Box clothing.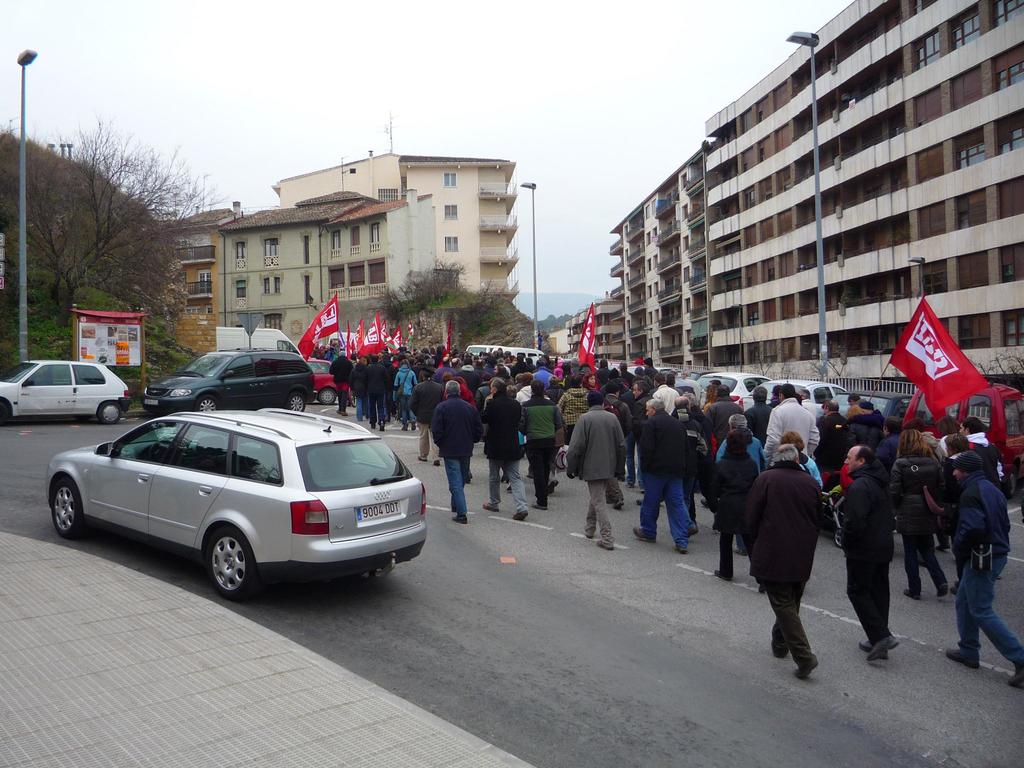
bbox=[362, 362, 390, 426].
